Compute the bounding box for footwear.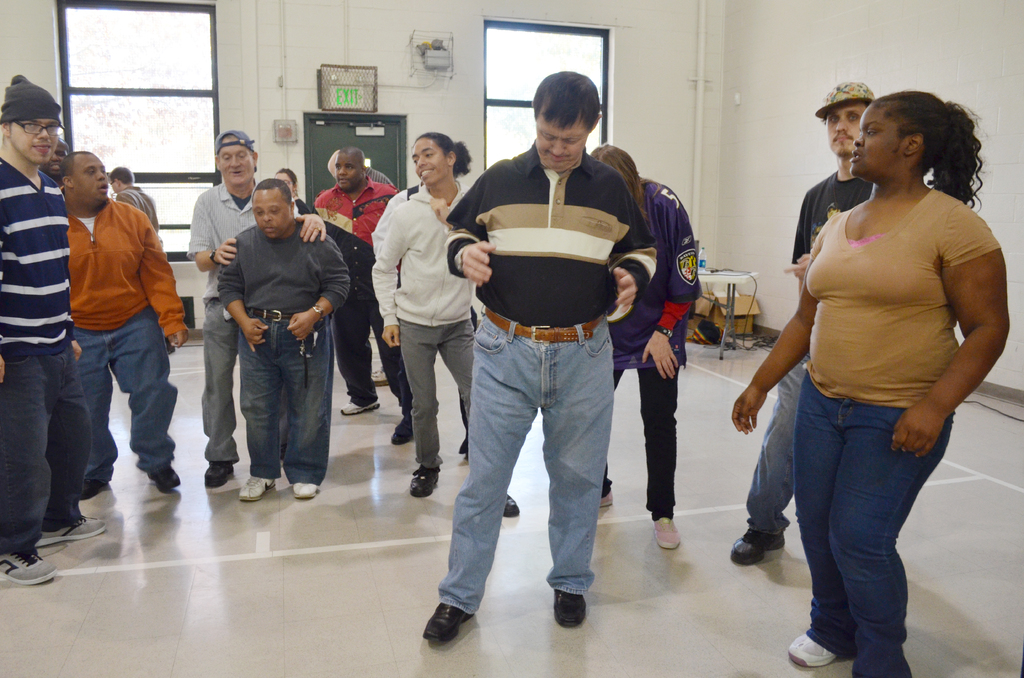
<region>394, 416, 414, 444</region>.
